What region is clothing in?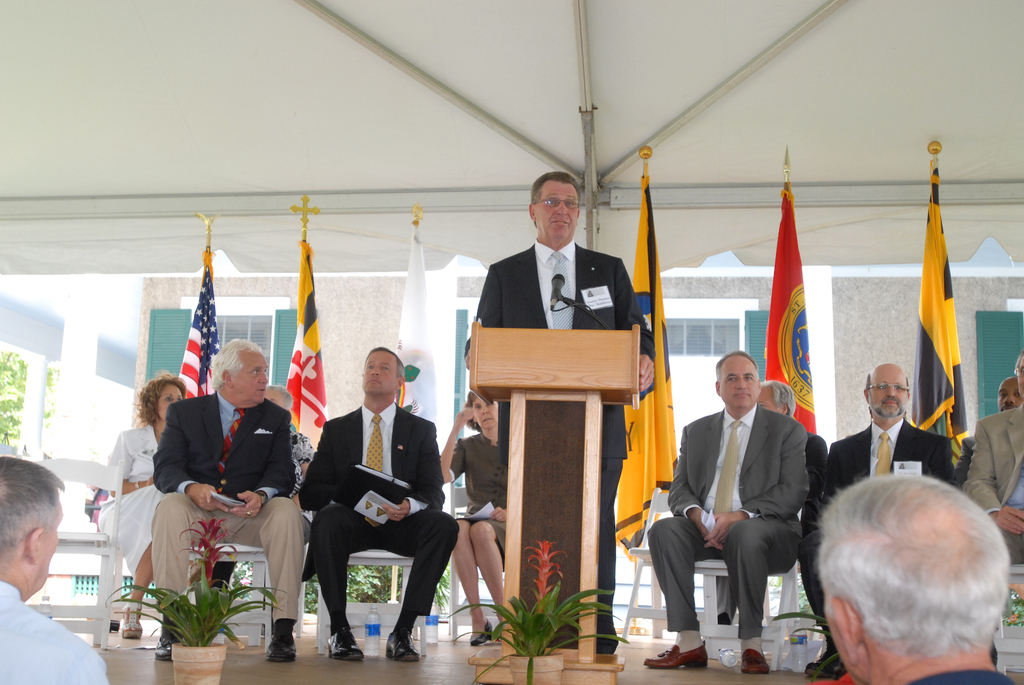
920, 670, 1019, 684.
